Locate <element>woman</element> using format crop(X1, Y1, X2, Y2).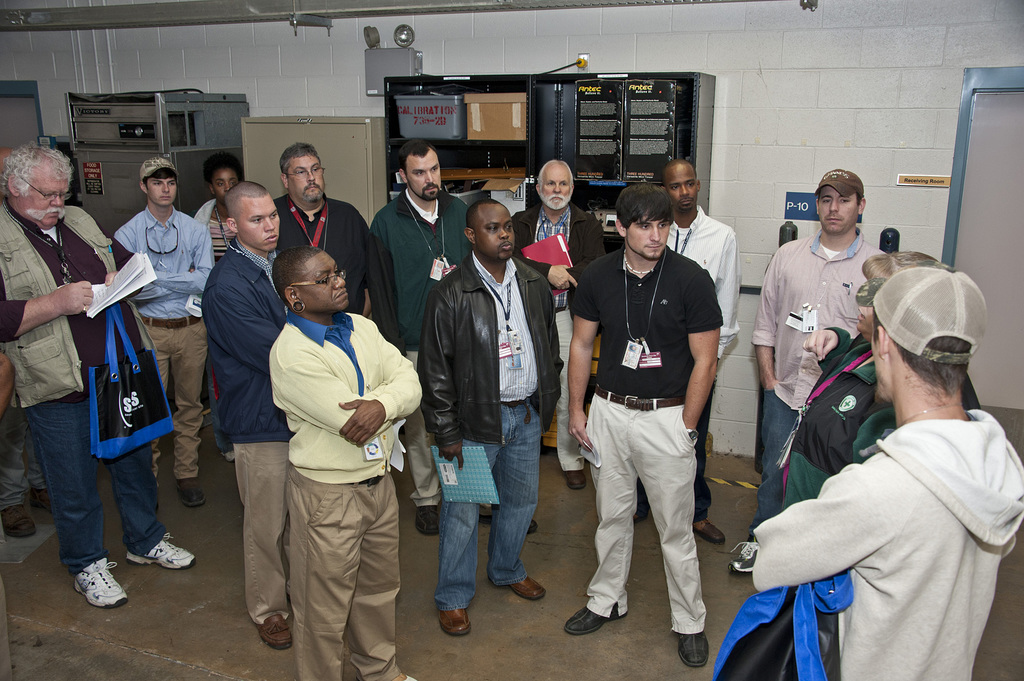
crop(194, 156, 253, 461).
